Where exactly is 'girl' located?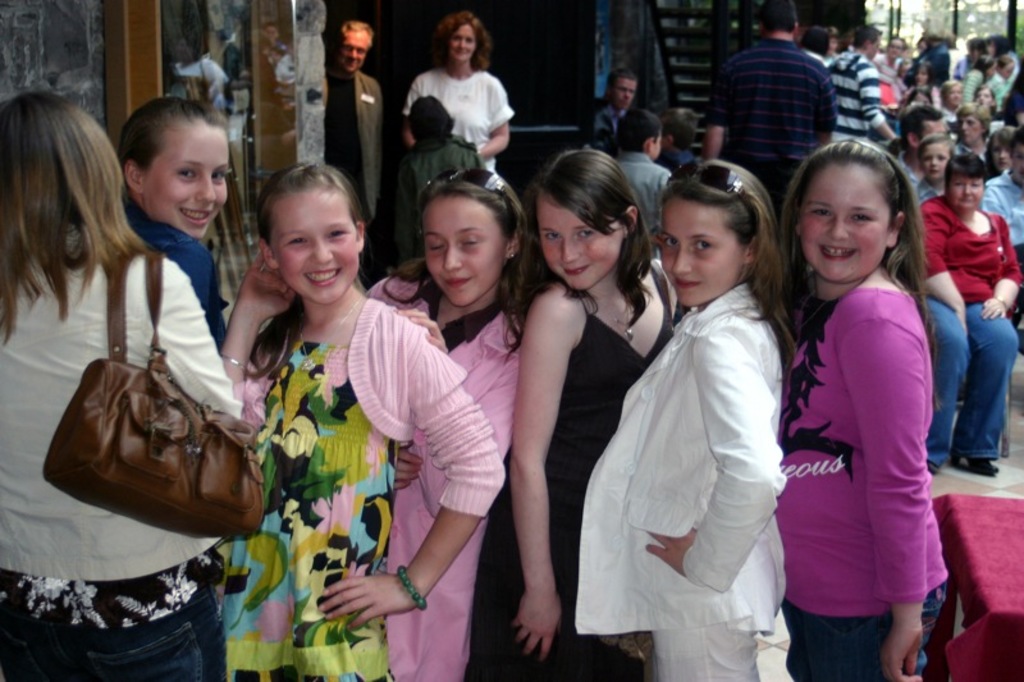
Its bounding box is box=[740, 133, 959, 681].
